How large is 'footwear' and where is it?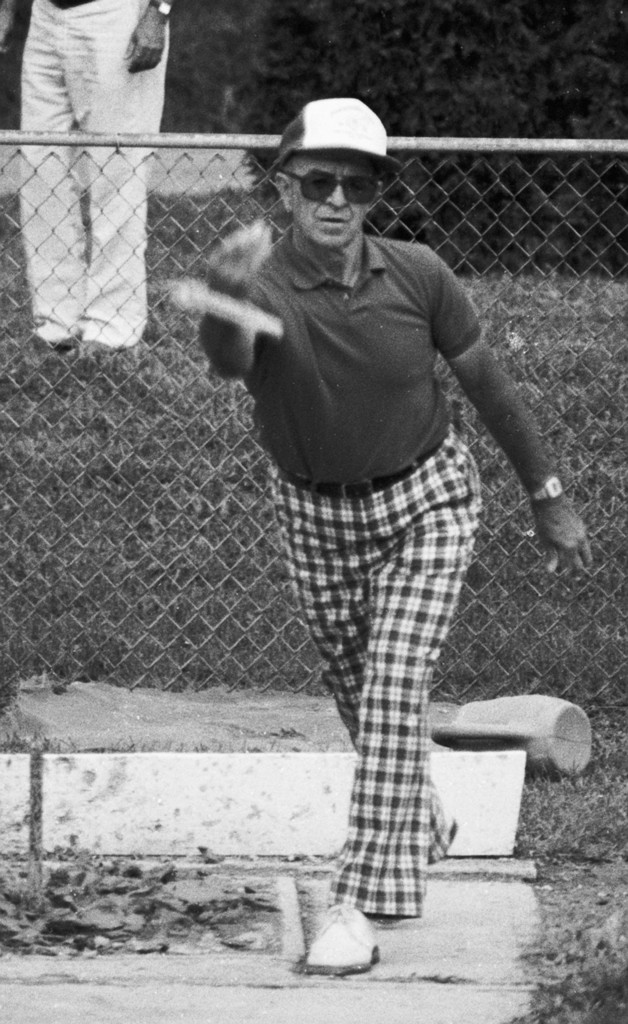
Bounding box: Rect(288, 900, 378, 984).
